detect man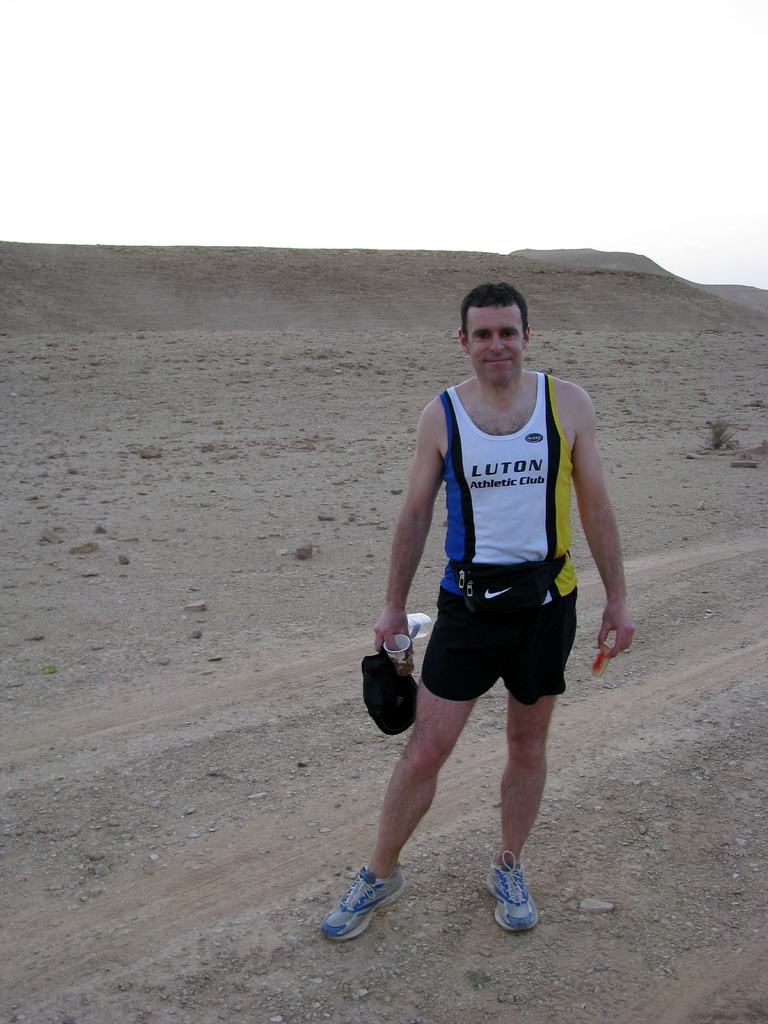
<box>359,266,628,919</box>
